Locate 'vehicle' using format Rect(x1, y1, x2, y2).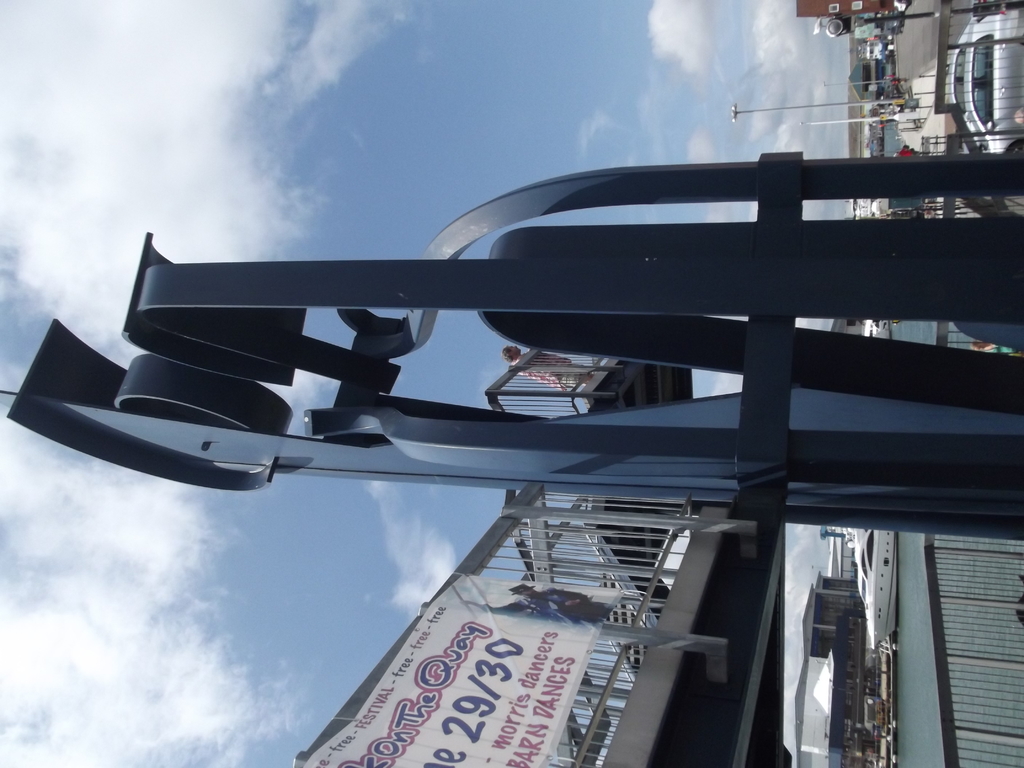
Rect(870, 657, 886, 726).
